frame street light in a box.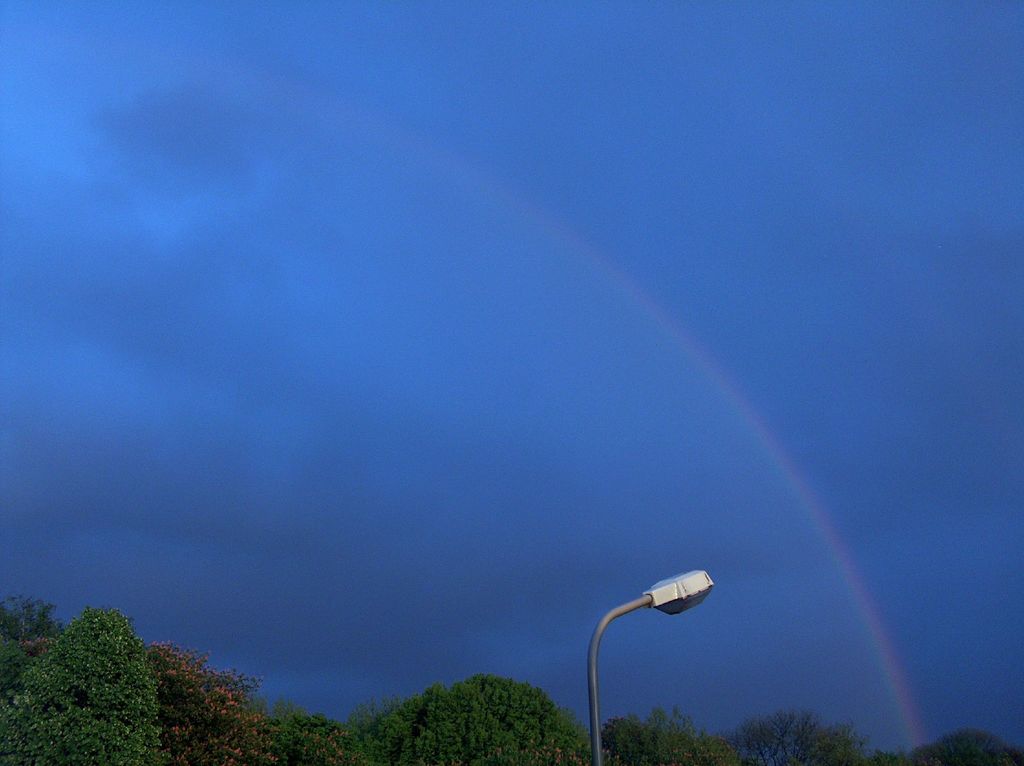
(585, 564, 722, 760).
